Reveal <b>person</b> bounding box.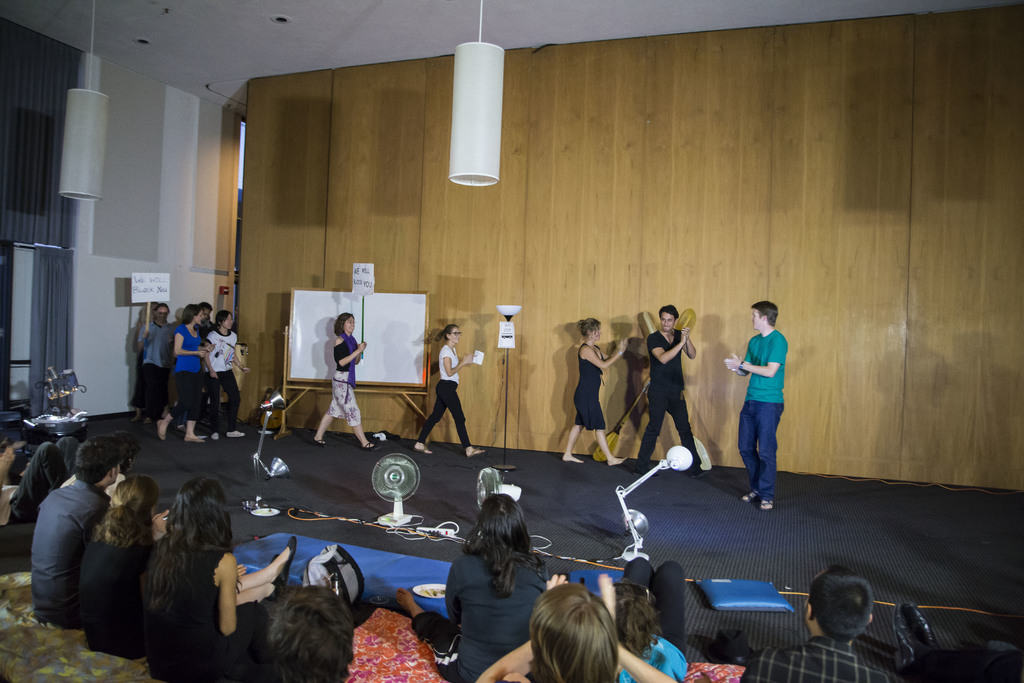
Revealed: box(750, 567, 910, 682).
